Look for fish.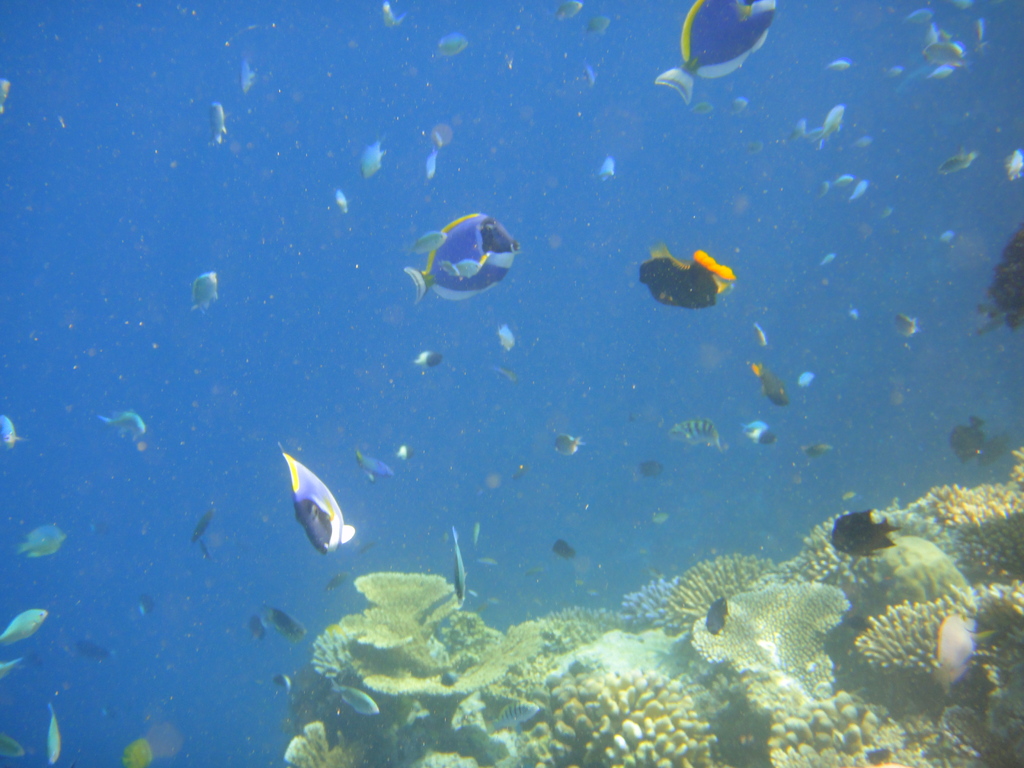
Found: detection(187, 505, 219, 545).
